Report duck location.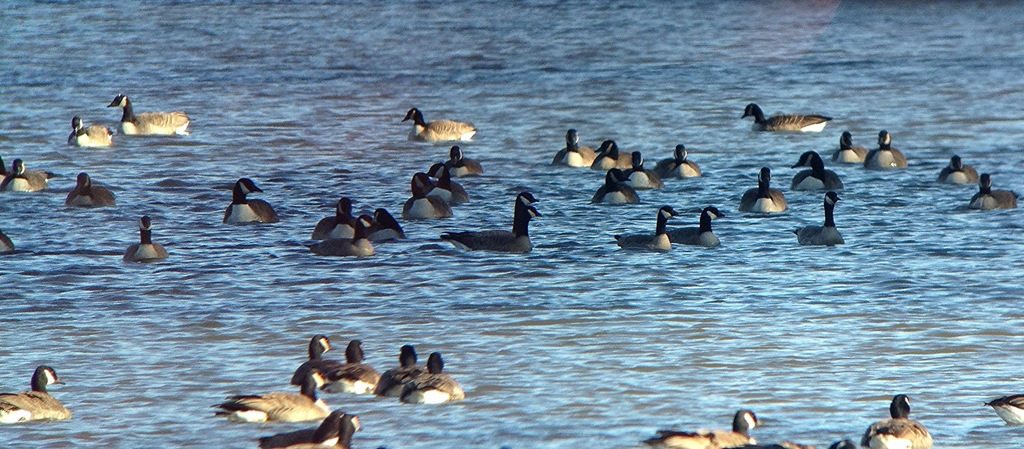
Report: left=787, top=151, right=847, bottom=197.
